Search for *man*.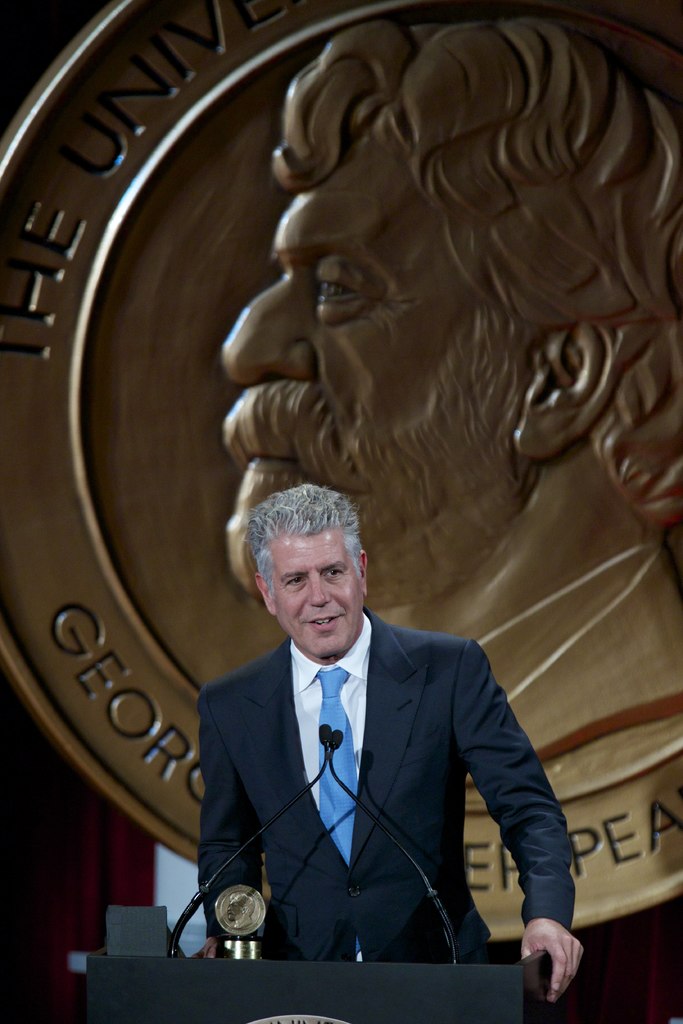
Found at (222, 15, 682, 762).
